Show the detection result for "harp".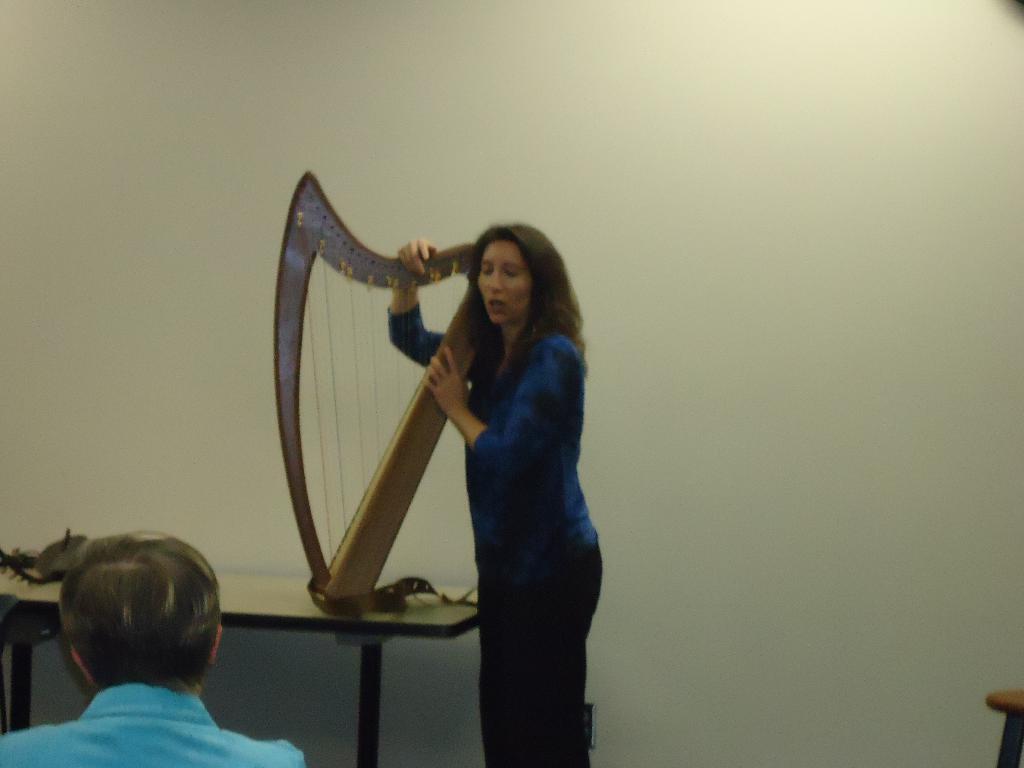
[276,170,493,623].
